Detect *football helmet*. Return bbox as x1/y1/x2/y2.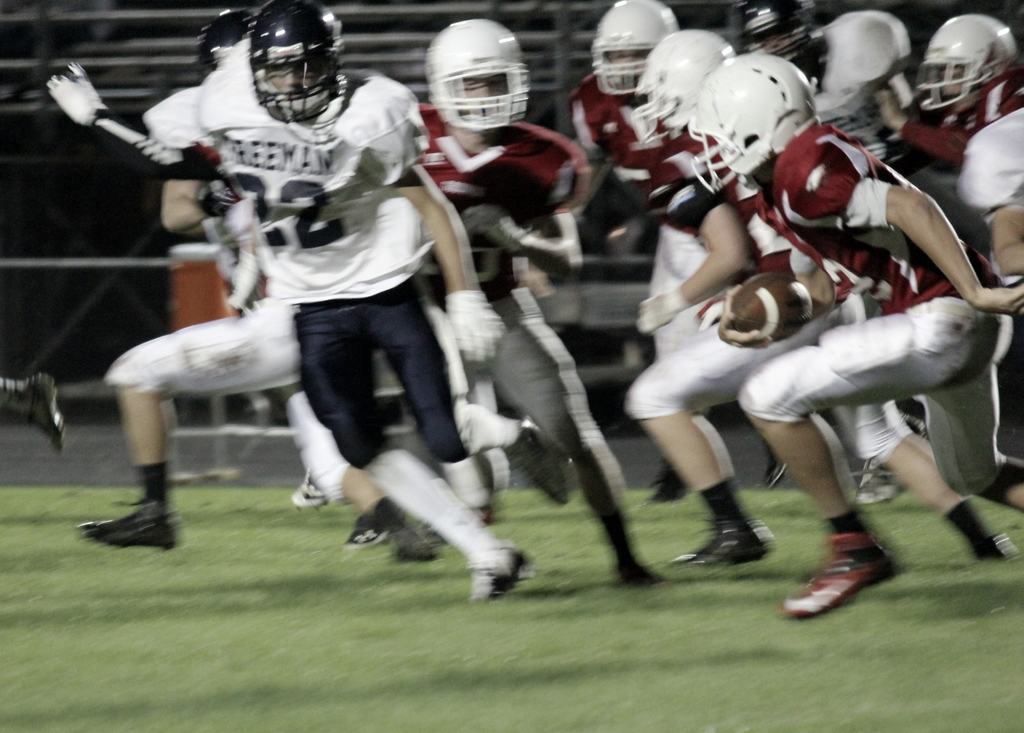
436/26/542/138.
